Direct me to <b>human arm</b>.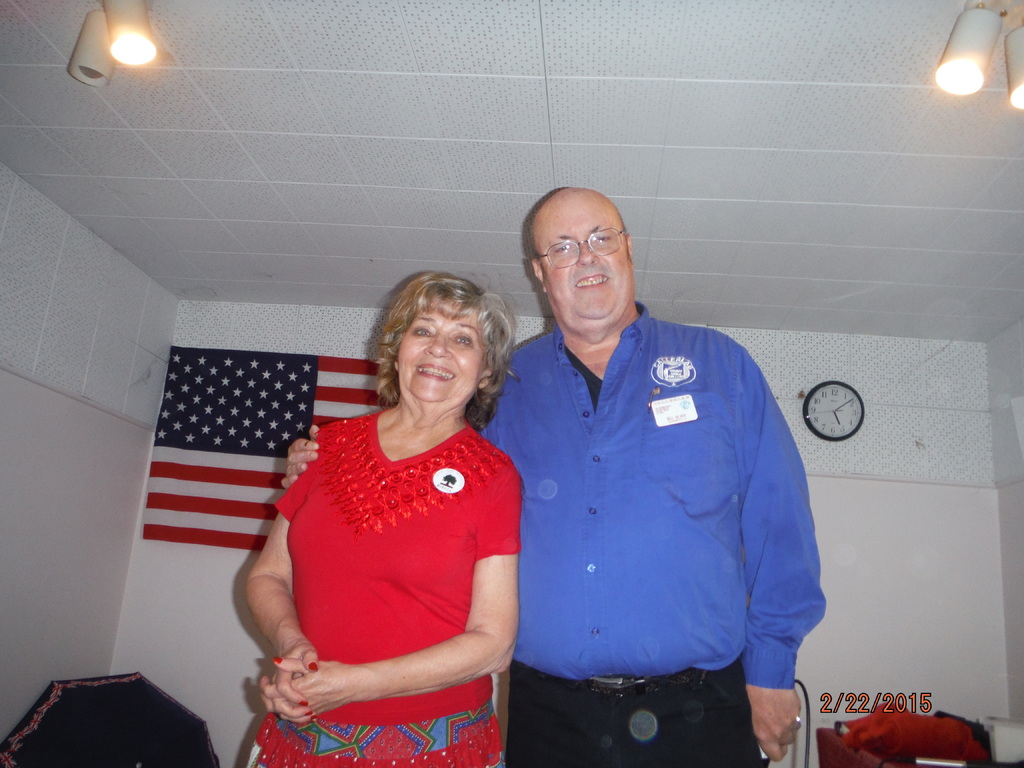
Direction: 278 408 346 494.
